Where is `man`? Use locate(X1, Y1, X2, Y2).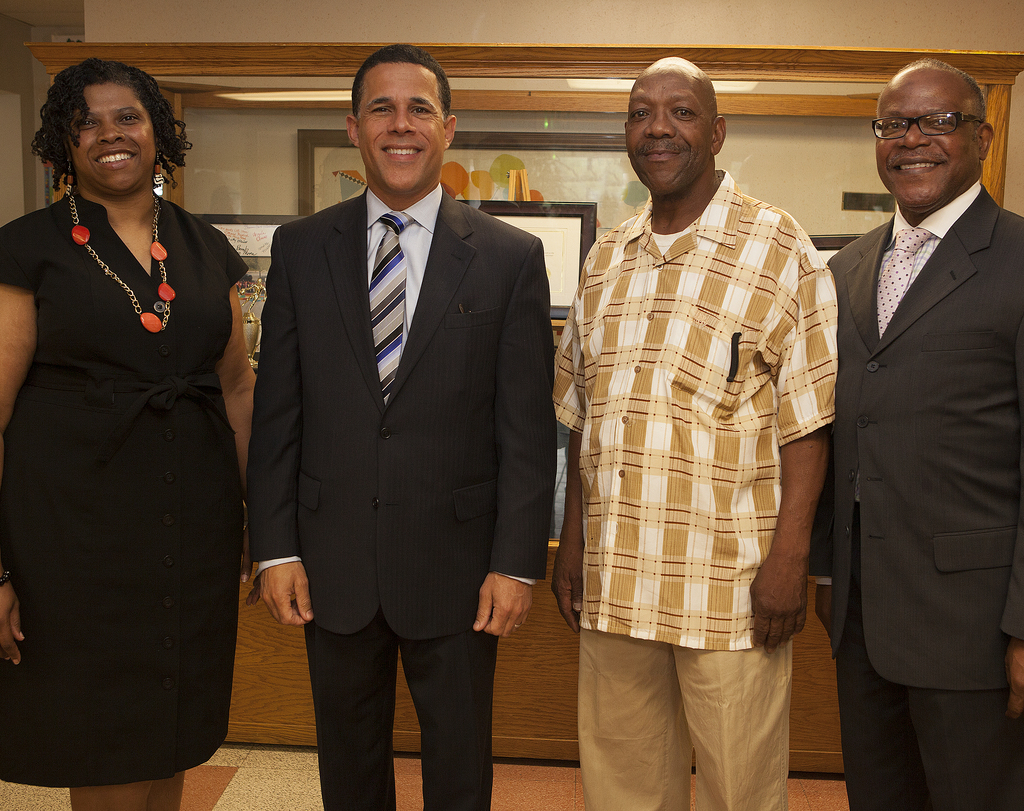
locate(554, 40, 851, 794).
